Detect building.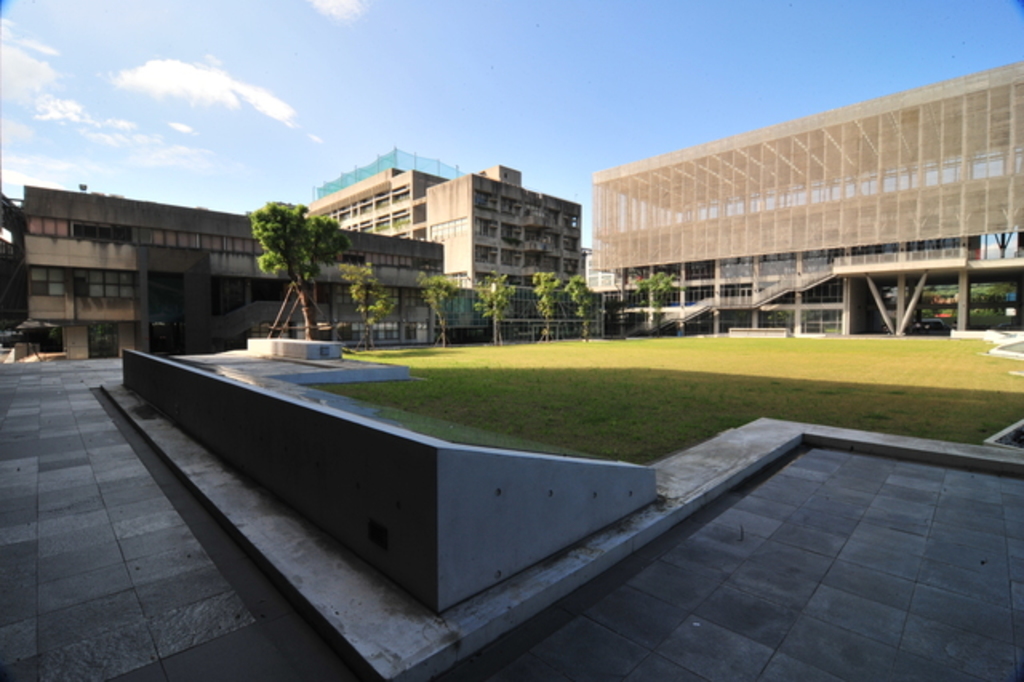
Detected at [8,183,453,365].
